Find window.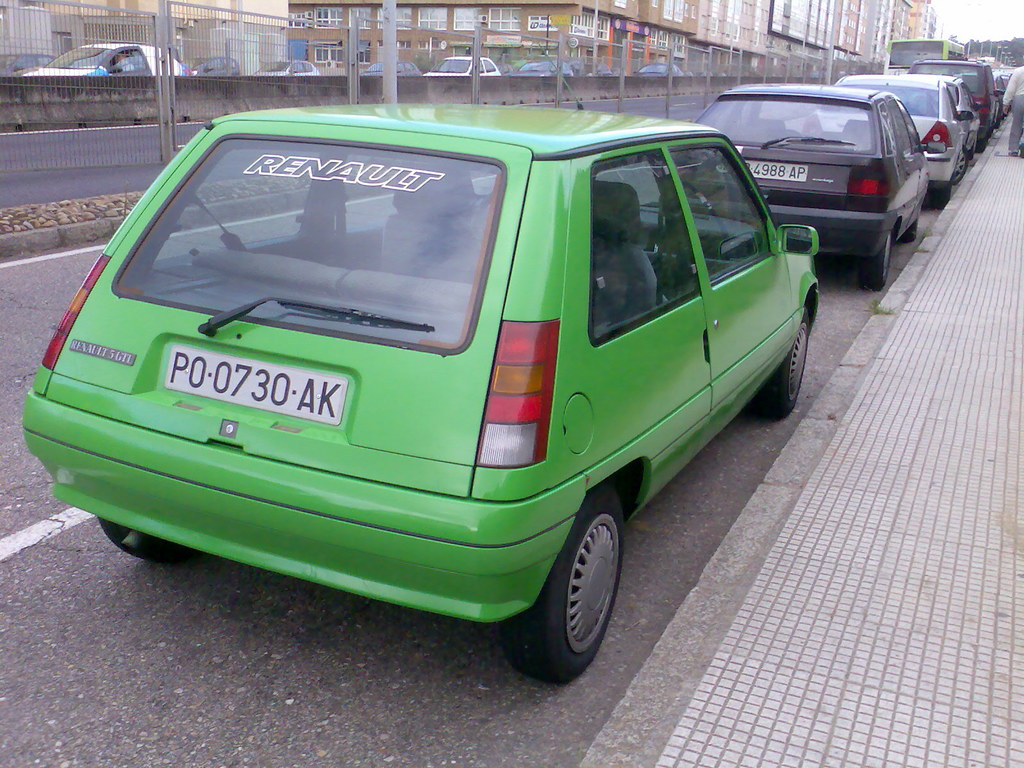
region(708, 0, 721, 36).
